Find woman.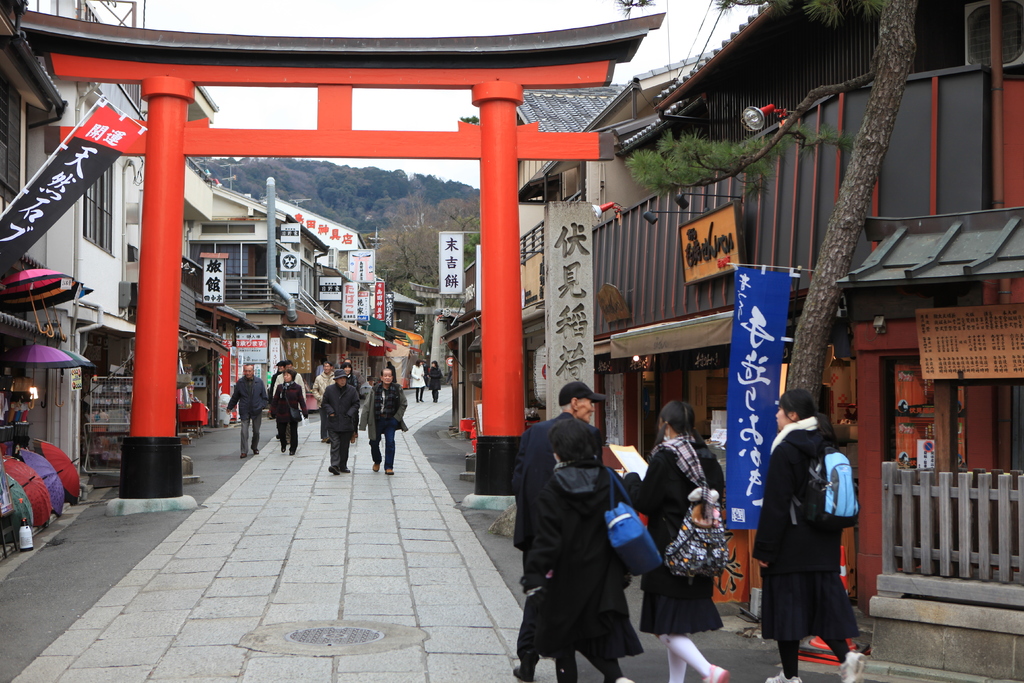
(x1=408, y1=357, x2=429, y2=403).
